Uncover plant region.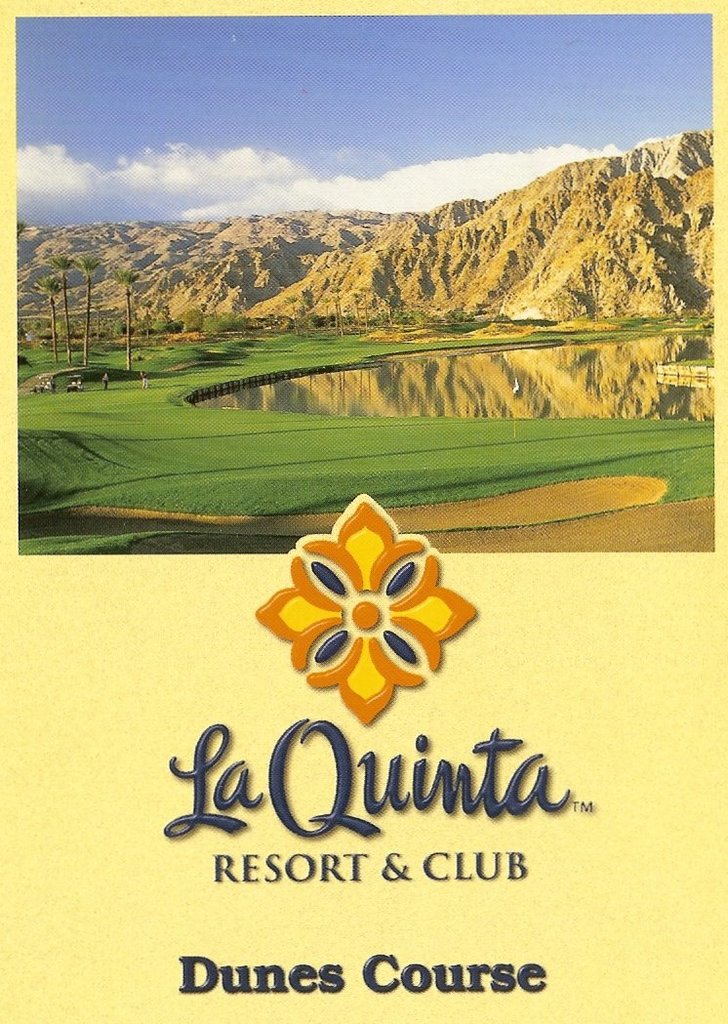
Uncovered: x1=597 y1=312 x2=714 y2=368.
